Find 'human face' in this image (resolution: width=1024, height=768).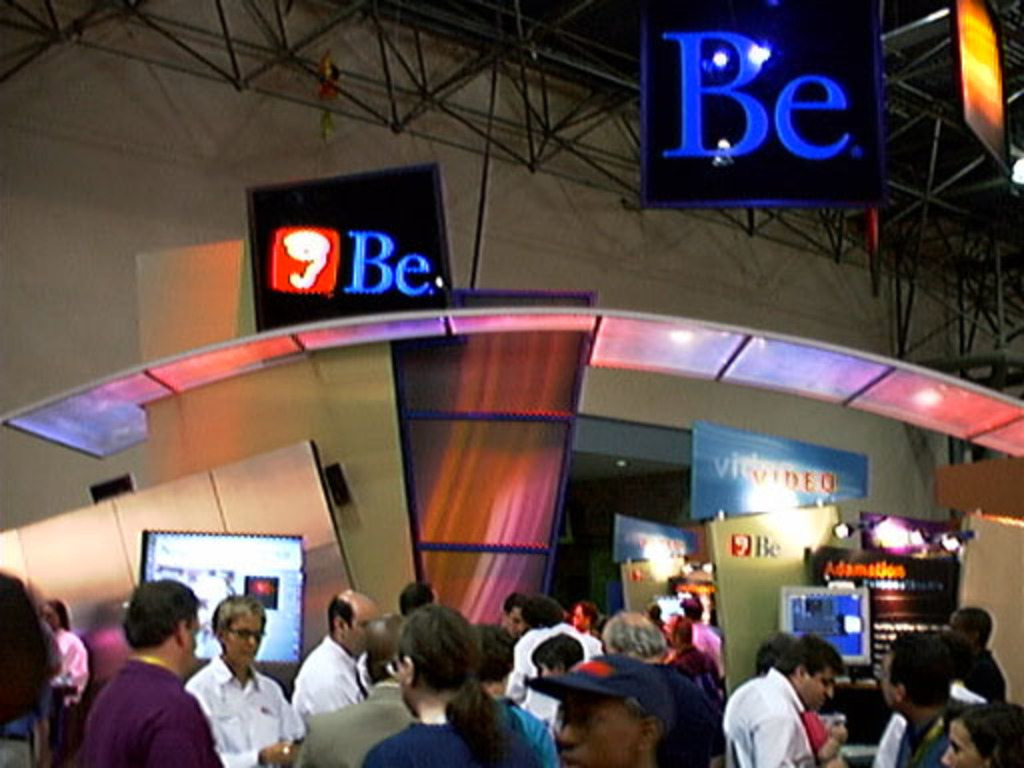
(872,642,902,714).
